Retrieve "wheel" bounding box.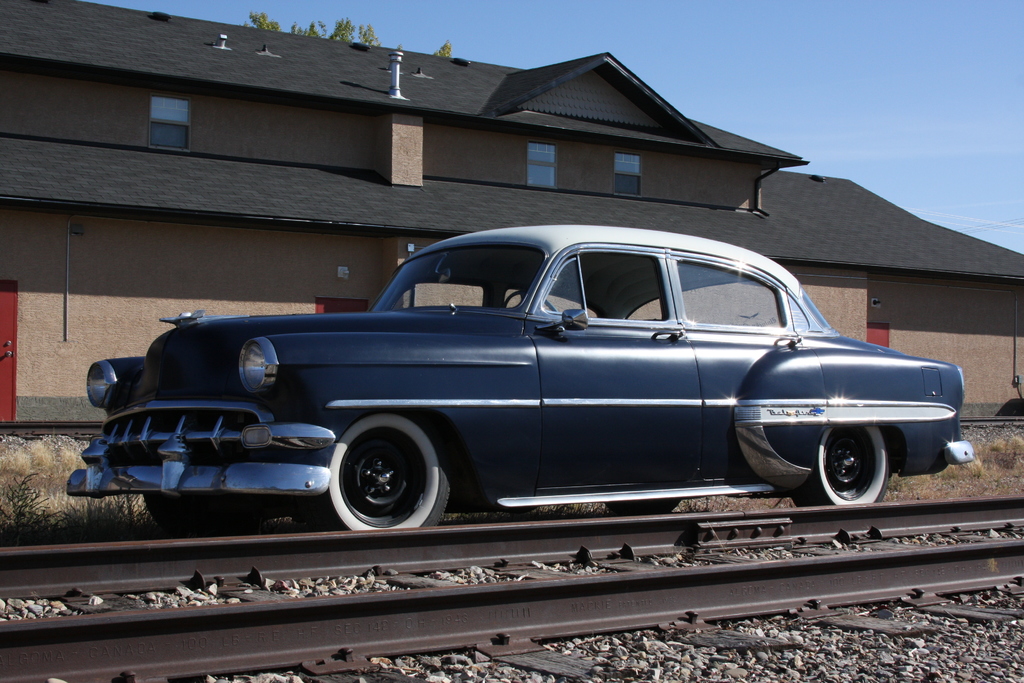
Bounding box: bbox(500, 289, 557, 314).
